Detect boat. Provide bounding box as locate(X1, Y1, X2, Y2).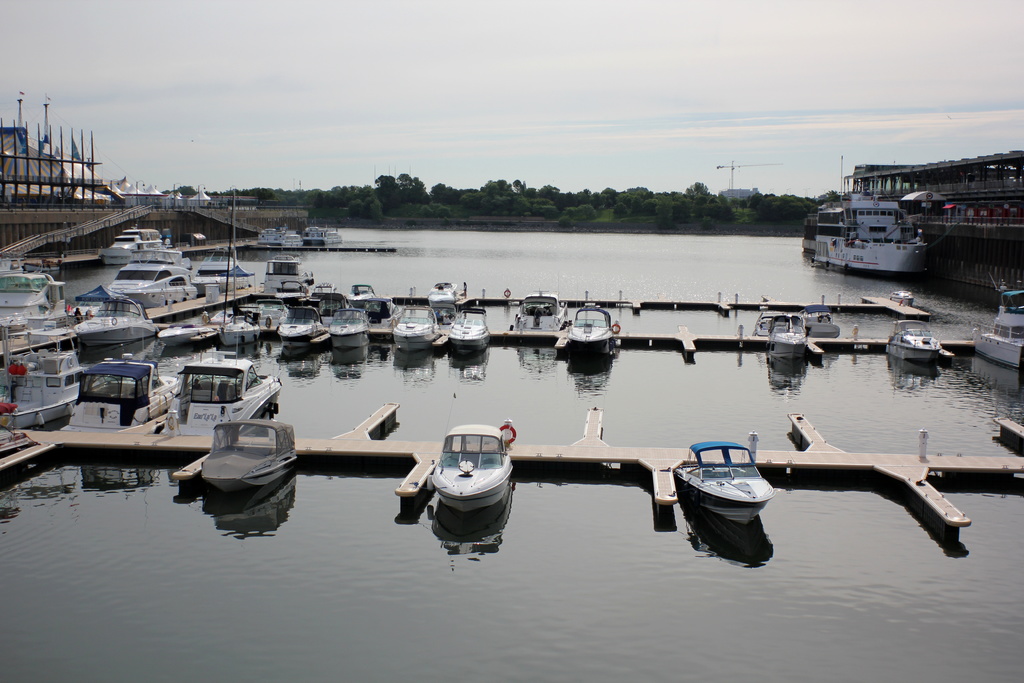
locate(886, 323, 947, 365).
